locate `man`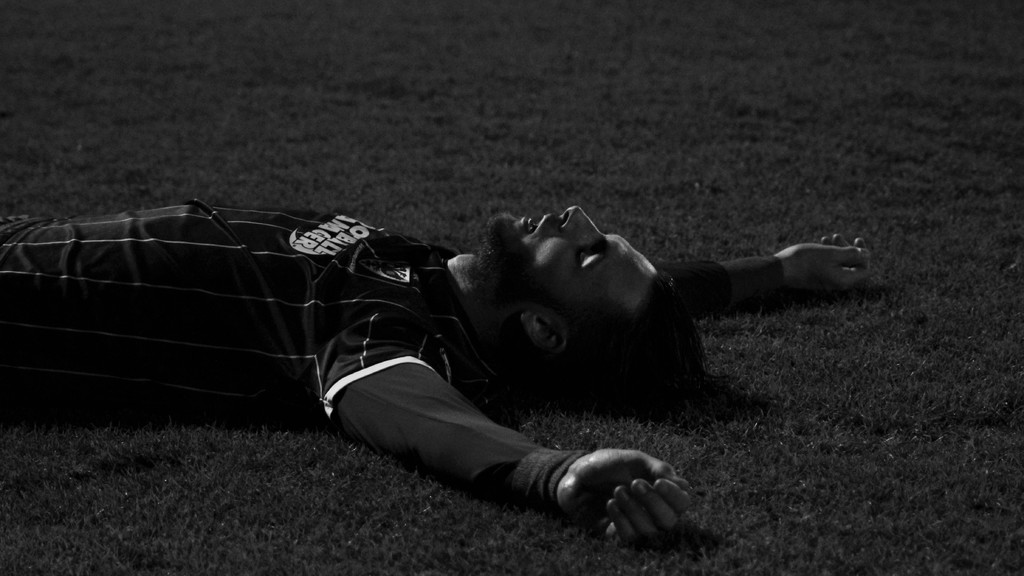
bbox(0, 202, 872, 547)
